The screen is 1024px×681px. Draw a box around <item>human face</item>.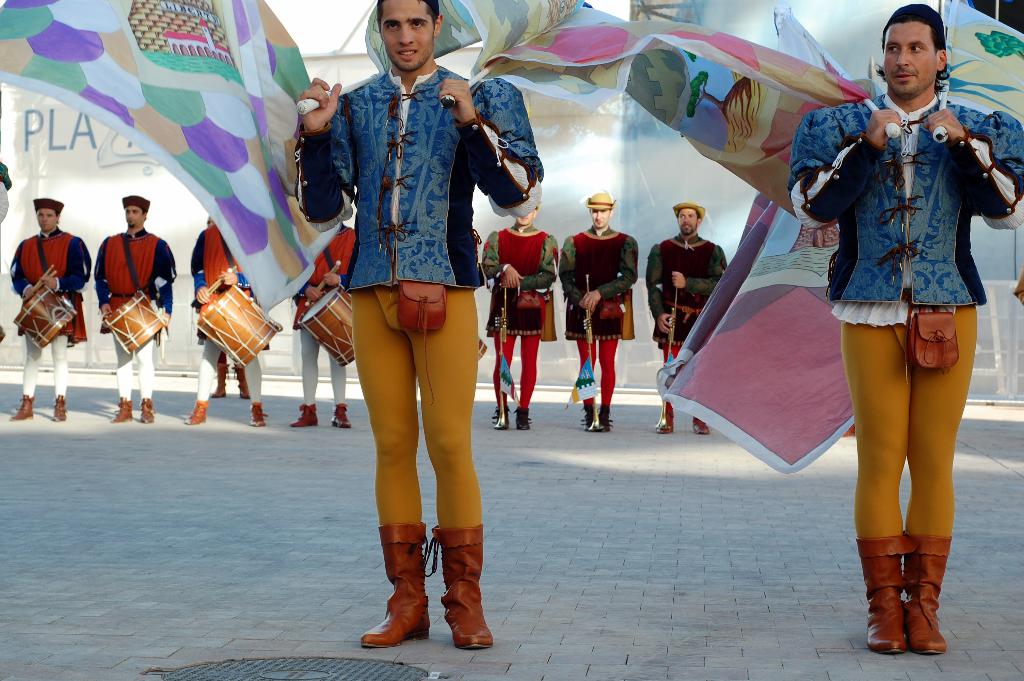
516,209,534,225.
